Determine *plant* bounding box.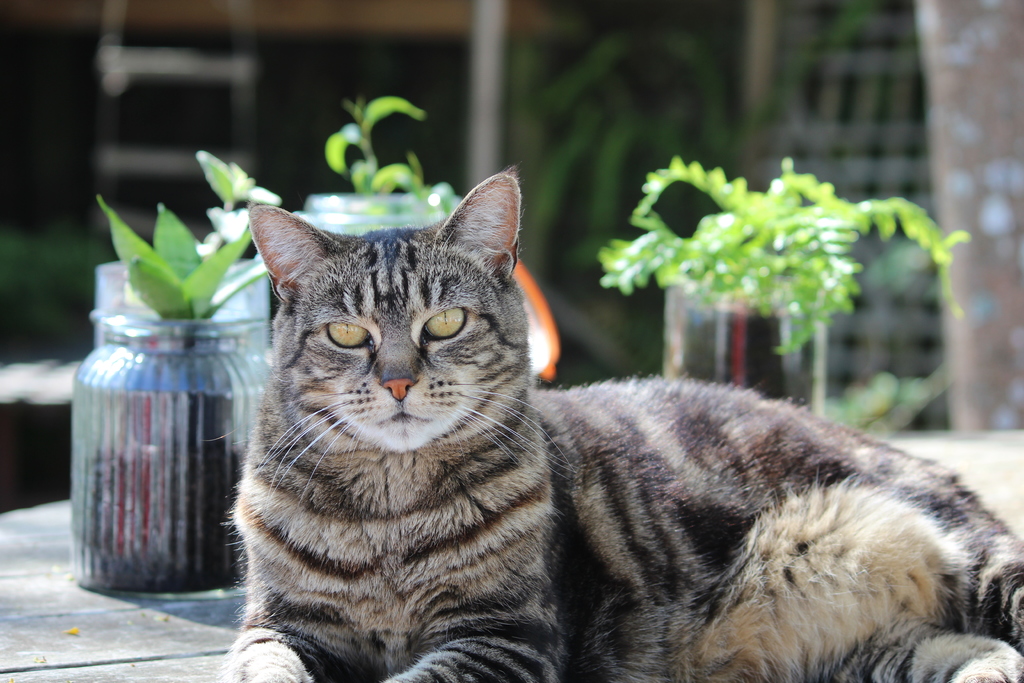
Determined: {"left": 833, "top": 369, "right": 958, "bottom": 429}.
